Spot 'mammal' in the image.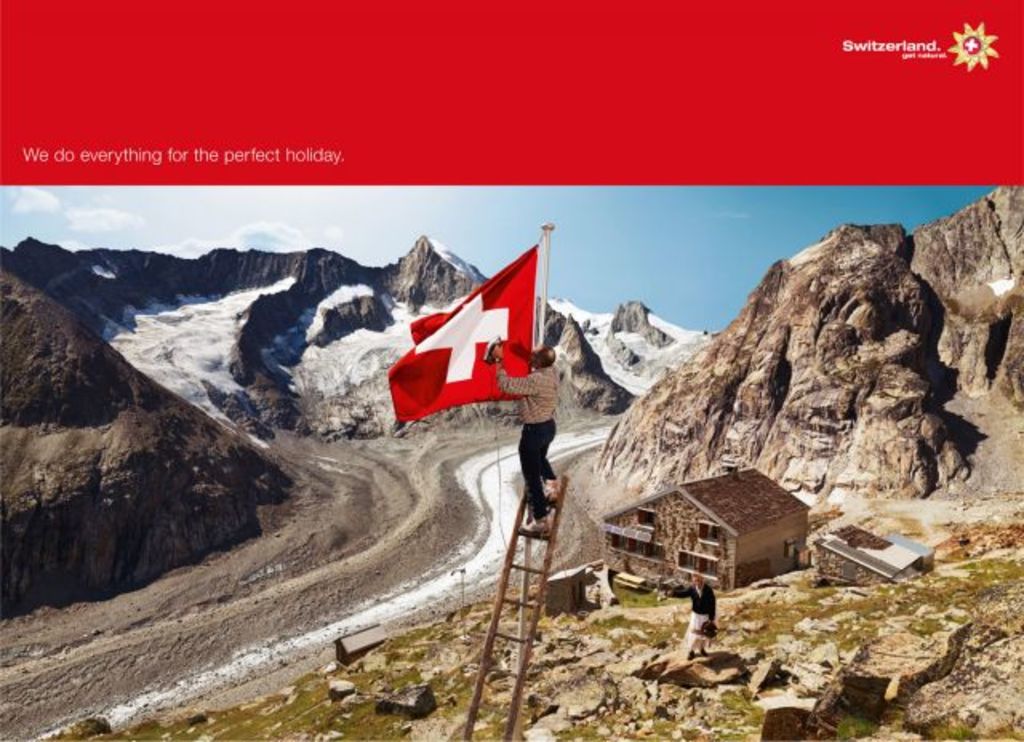
'mammal' found at x1=488 y1=347 x2=557 y2=534.
